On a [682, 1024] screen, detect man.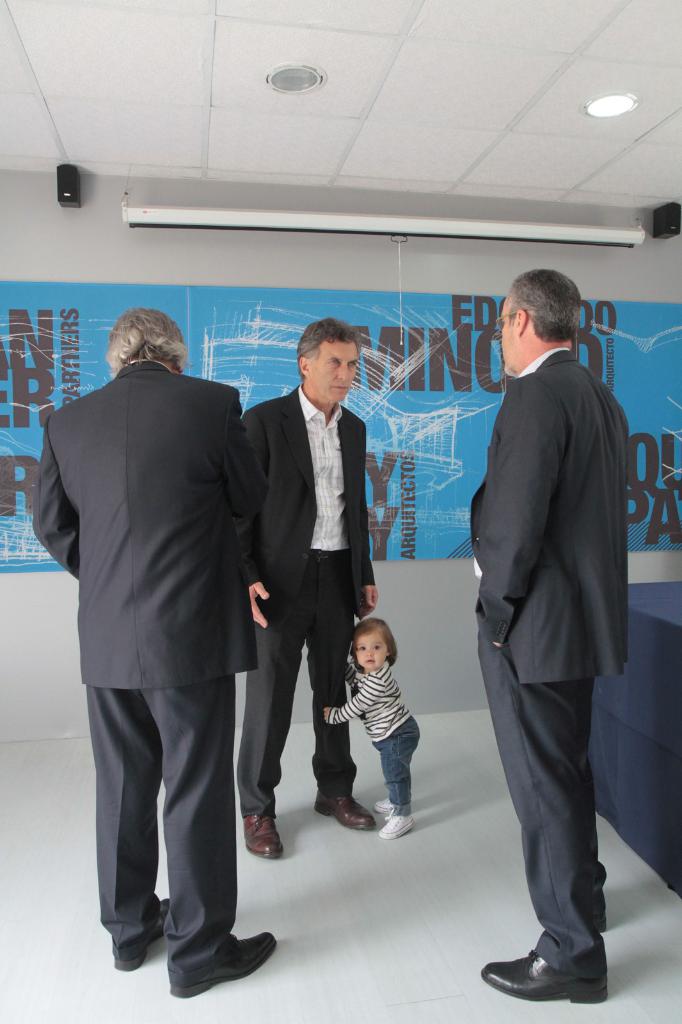
{"x1": 28, "y1": 304, "x2": 273, "y2": 1000}.
